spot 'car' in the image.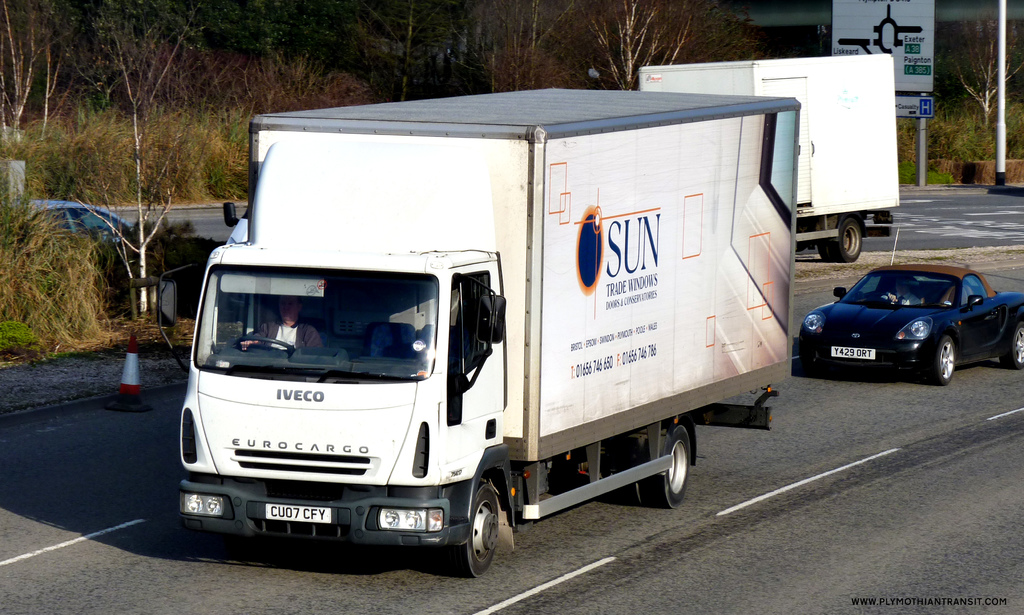
'car' found at <region>23, 200, 129, 250</region>.
